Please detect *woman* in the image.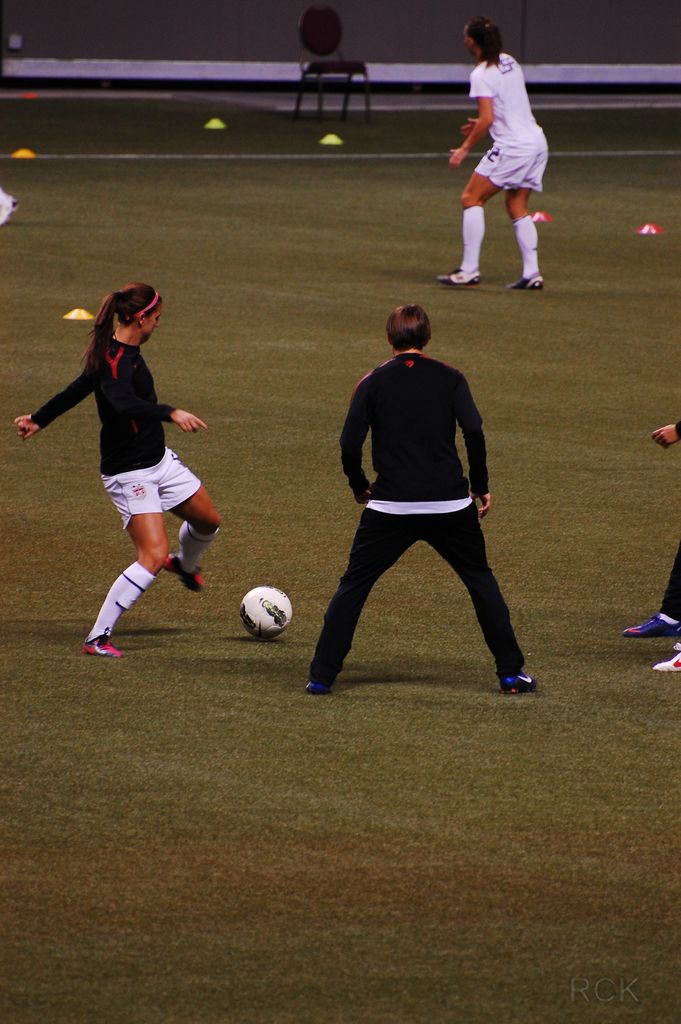
{"left": 434, "top": 14, "right": 546, "bottom": 294}.
